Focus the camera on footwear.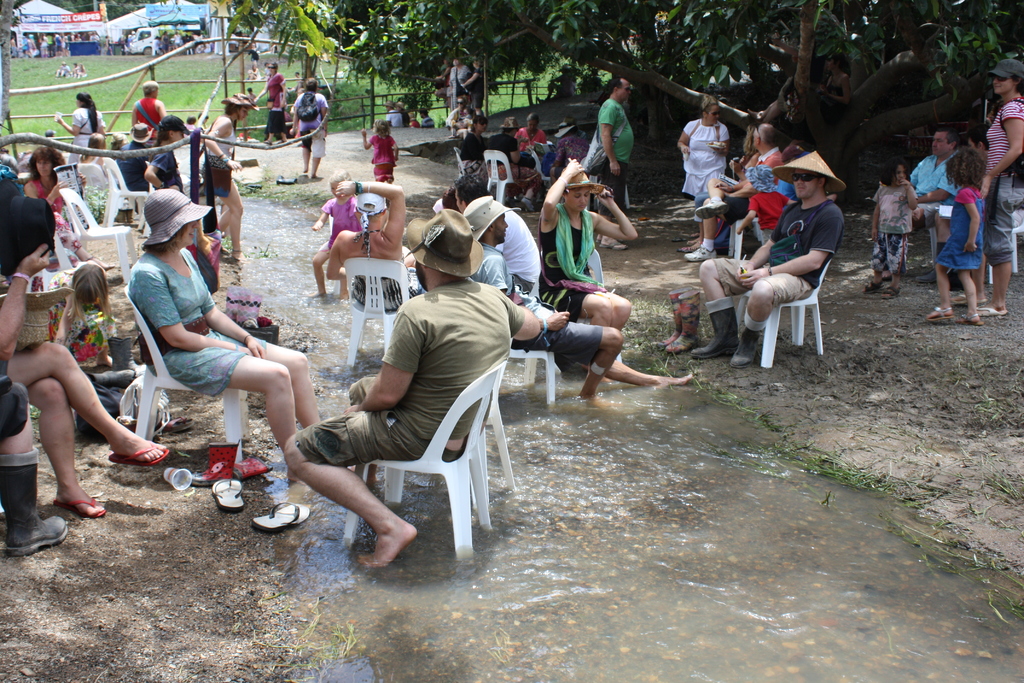
Focus region: l=859, t=280, r=880, b=292.
